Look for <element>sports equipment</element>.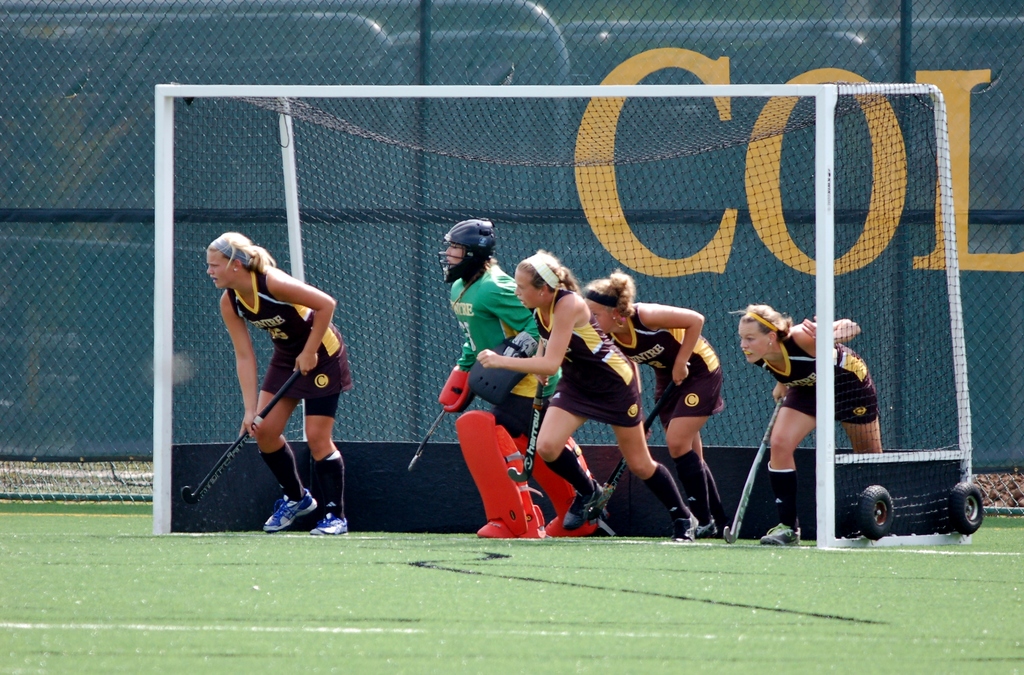
Found: <box>518,434,595,536</box>.
